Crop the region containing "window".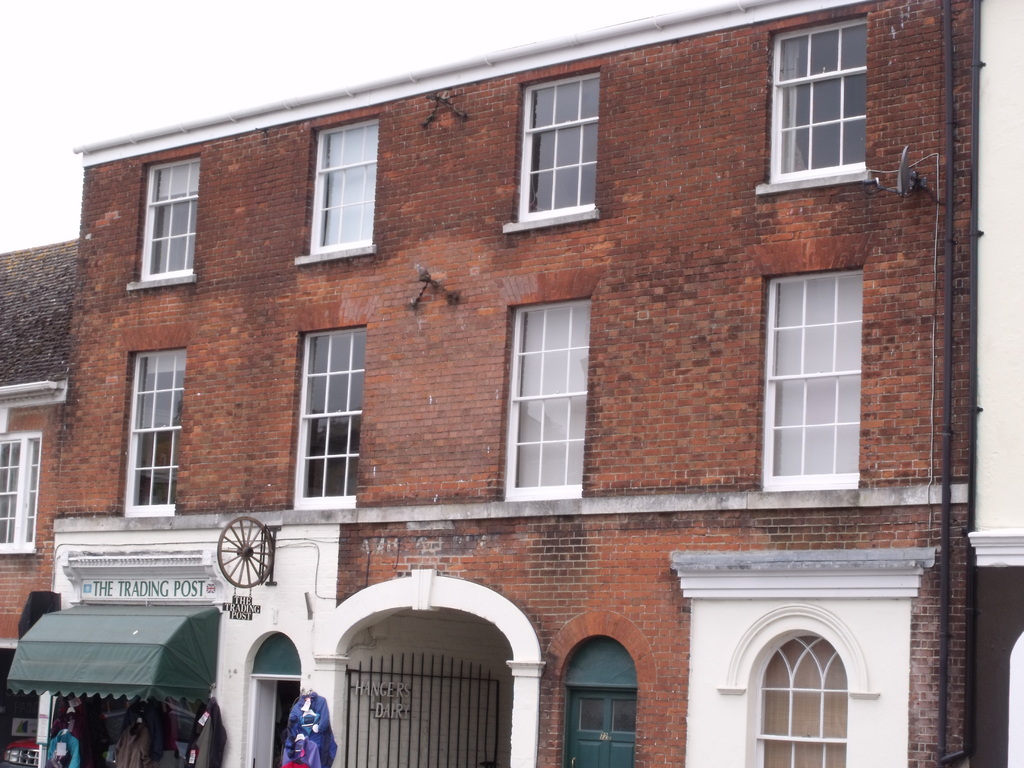
Crop region: x1=761 y1=280 x2=860 y2=492.
